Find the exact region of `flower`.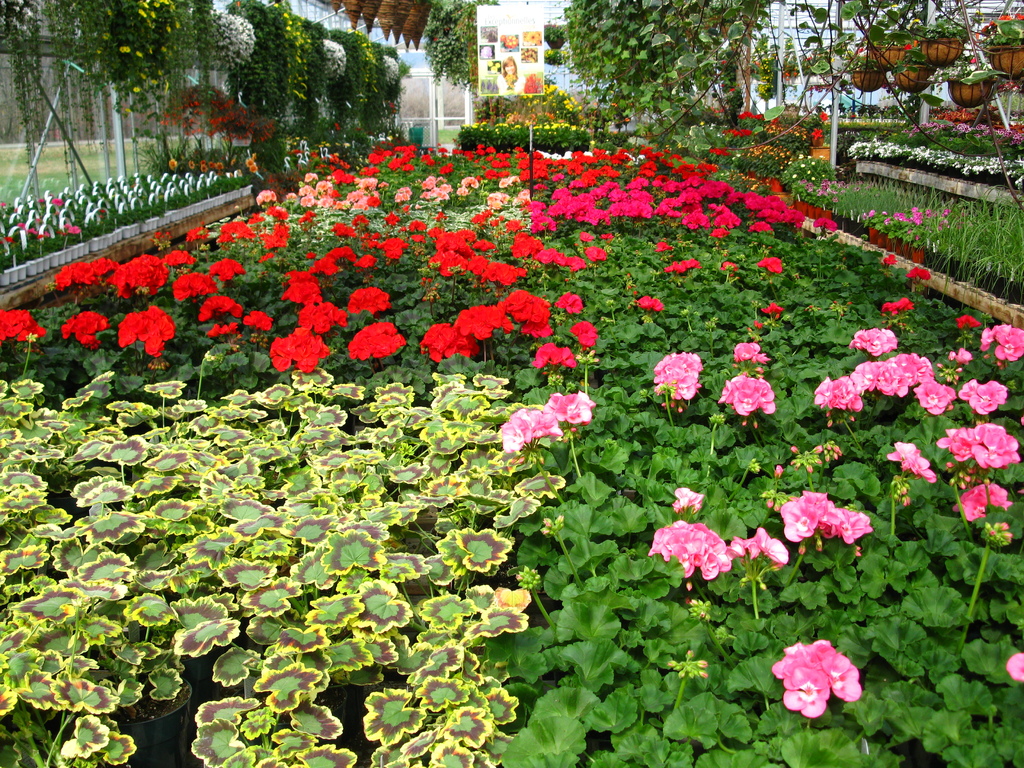
Exact region: bbox=(208, 257, 242, 284).
